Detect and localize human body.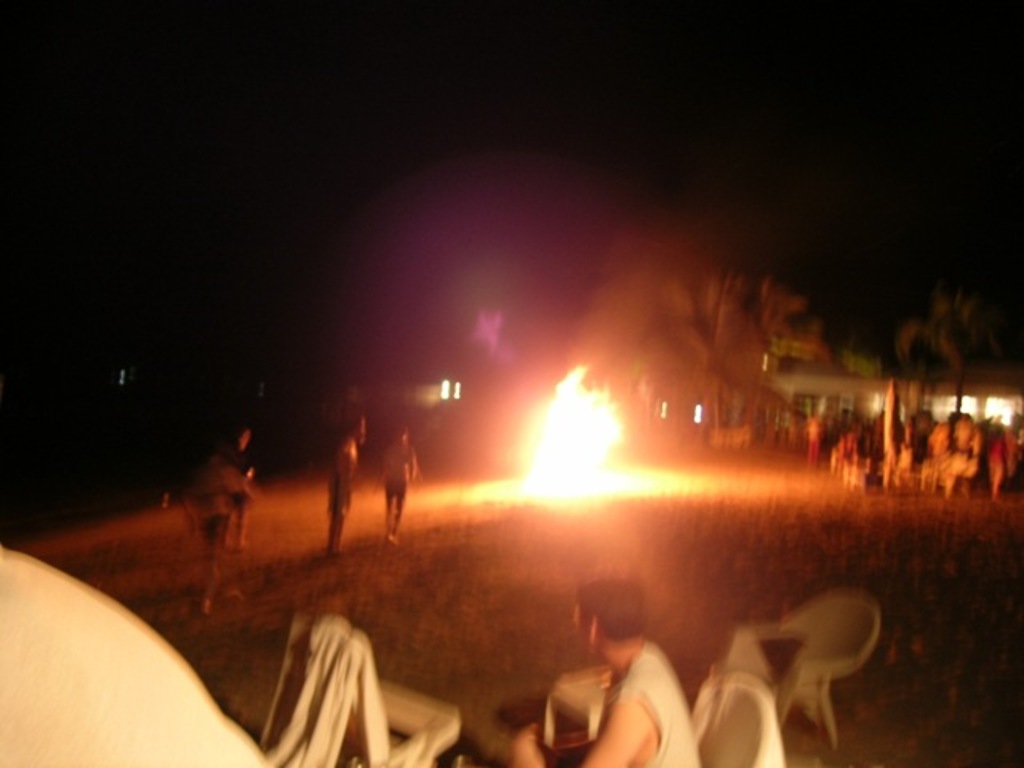
Localized at rect(376, 440, 418, 541).
